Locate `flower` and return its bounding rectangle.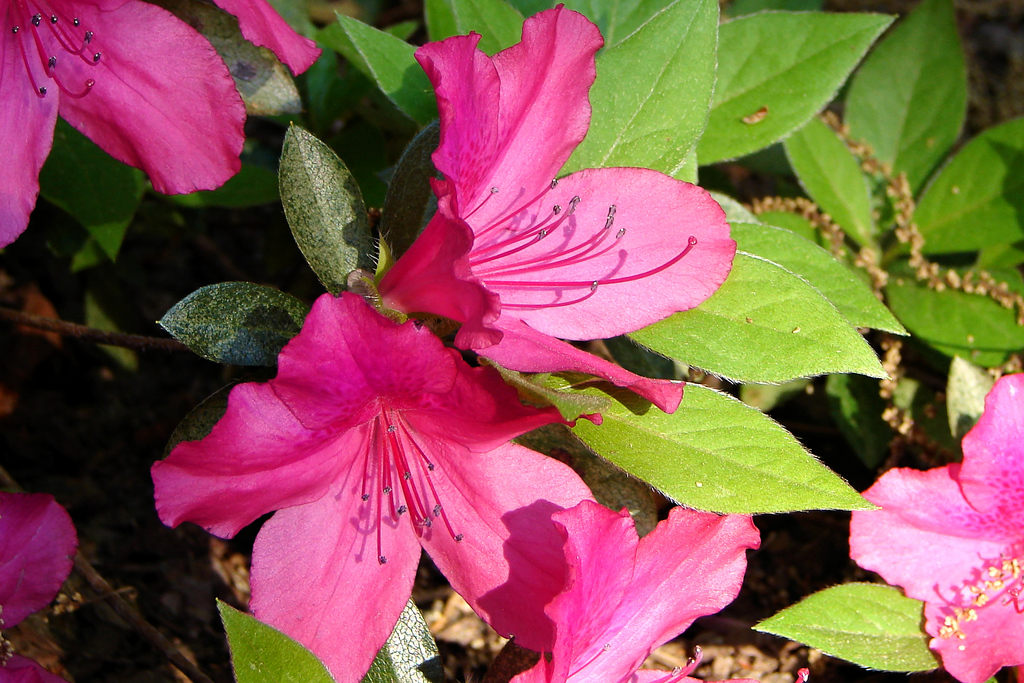
<bbox>849, 370, 1023, 682</bbox>.
